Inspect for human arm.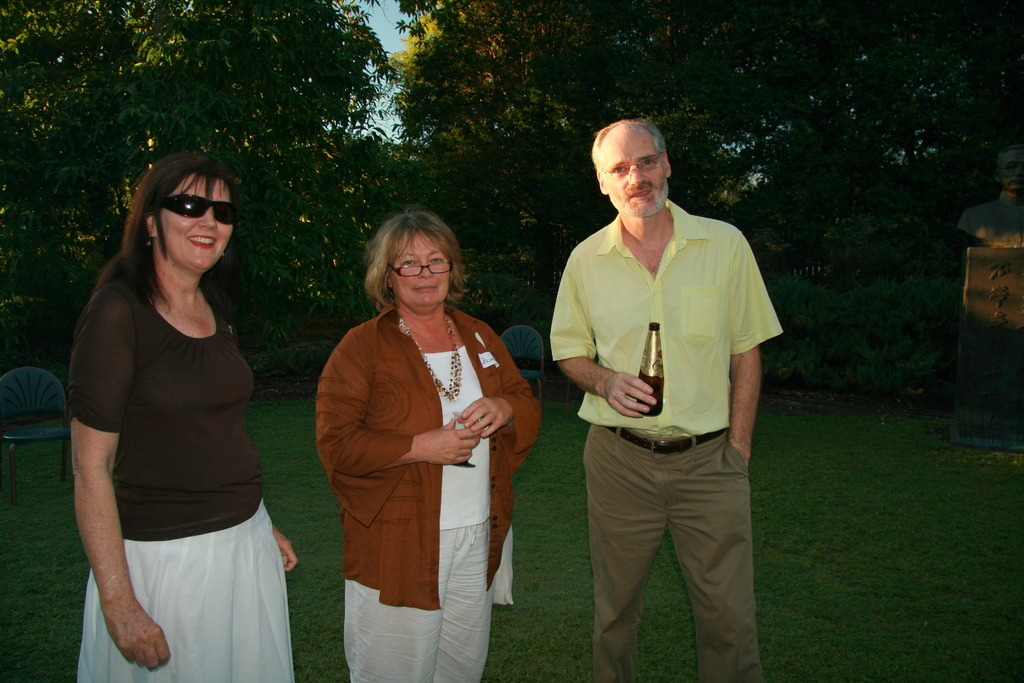
Inspection: (x1=551, y1=247, x2=657, y2=418).
